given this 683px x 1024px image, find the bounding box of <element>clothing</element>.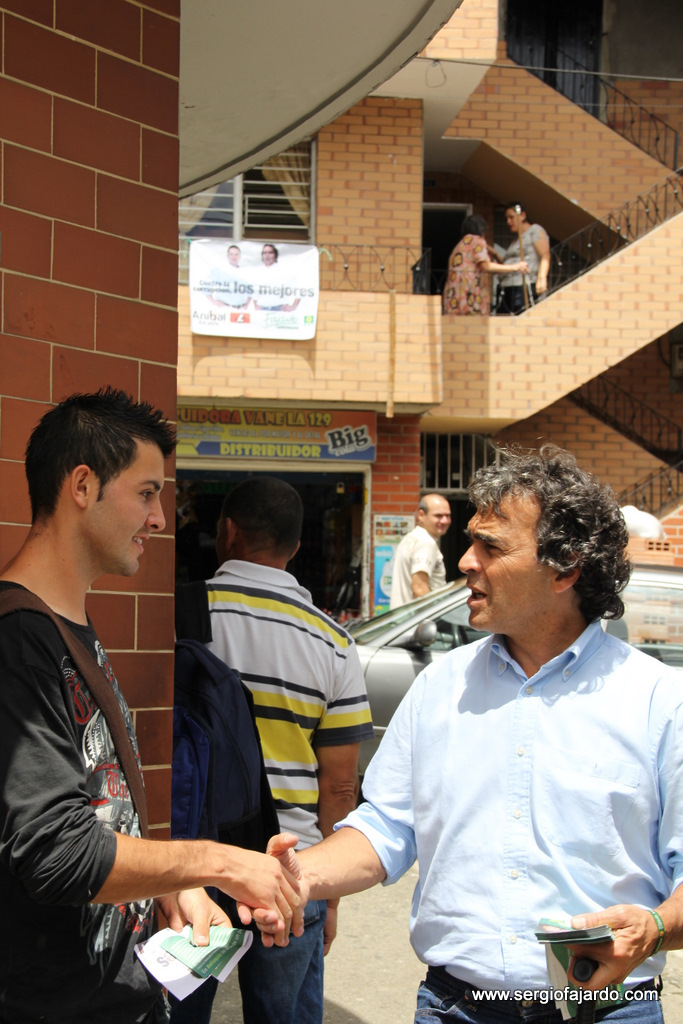
rect(0, 368, 317, 1023).
